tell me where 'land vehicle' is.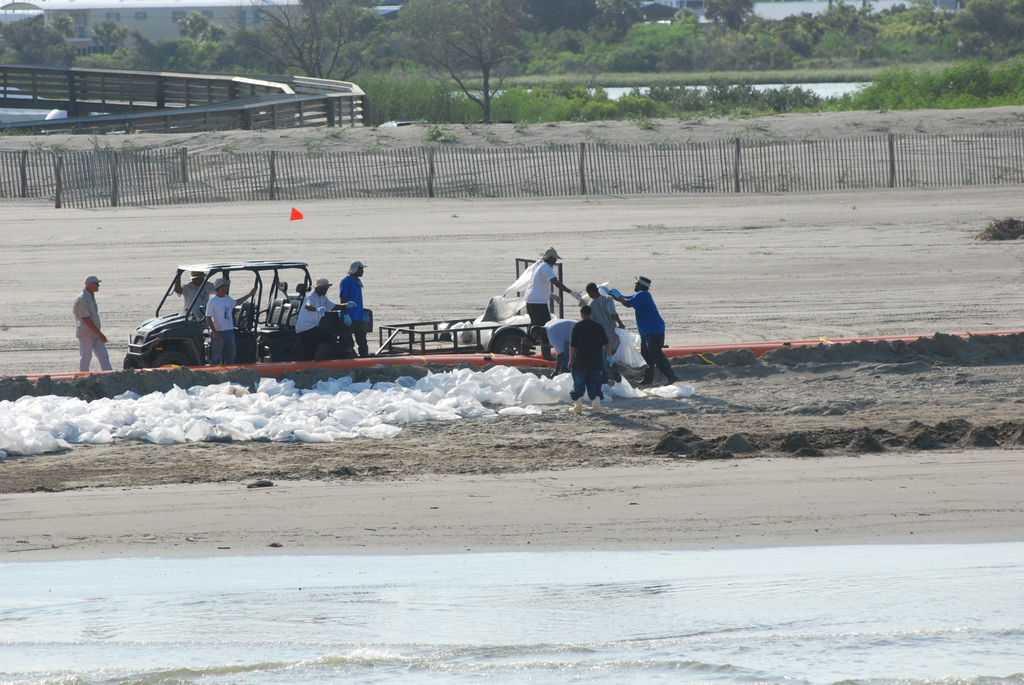
'land vehicle' is at x1=376, y1=264, x2=579, y2=356.
